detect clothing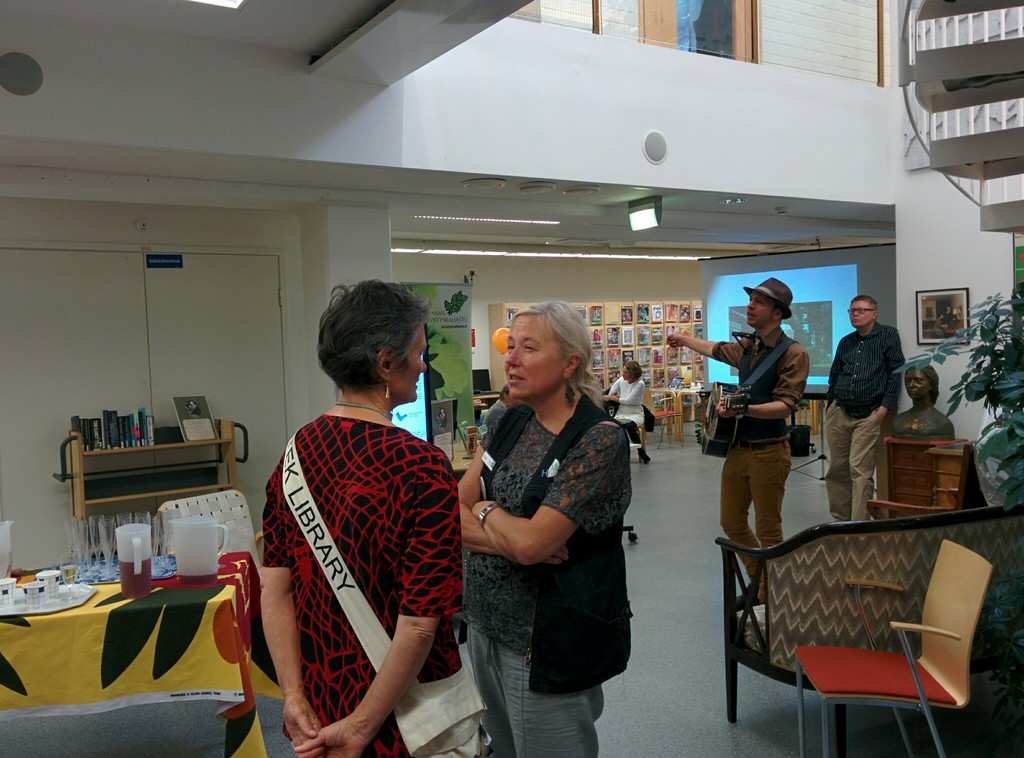
box=[819, 325, 893, 512]
